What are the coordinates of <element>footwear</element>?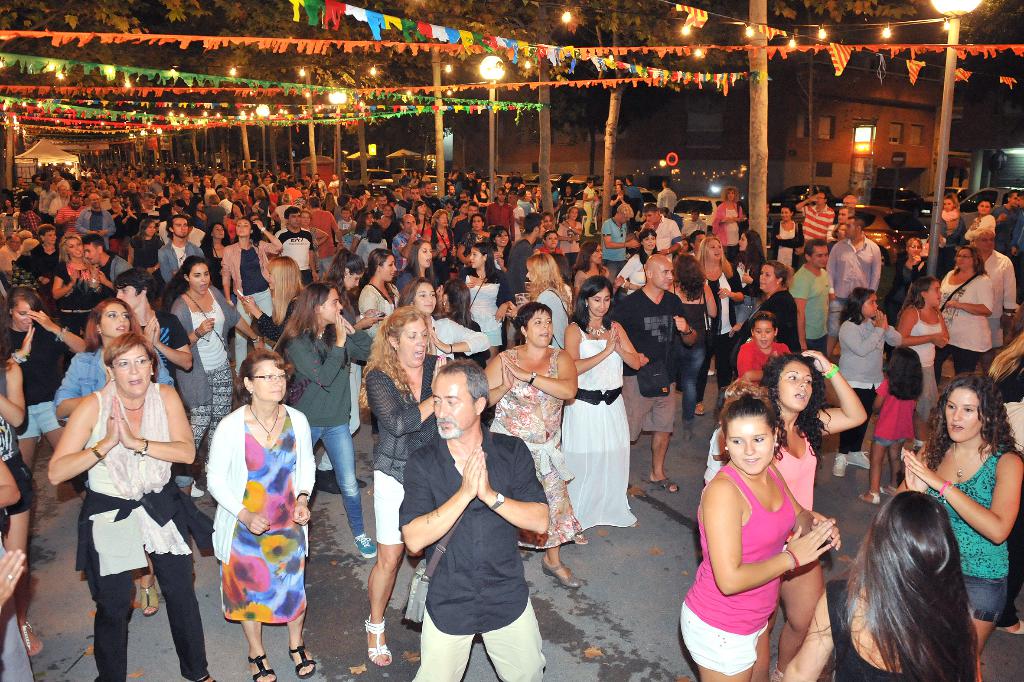
[left=245, top=654, right=284, bottom=681].
